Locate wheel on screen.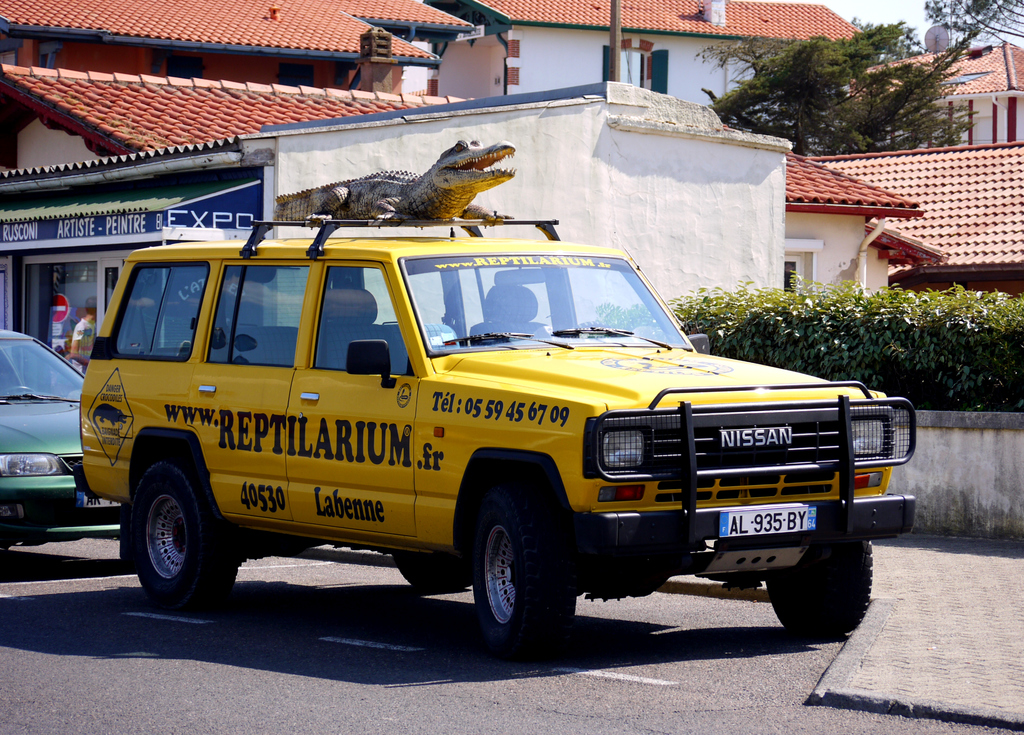
On screen at crop(135, 460, 236, 597).
